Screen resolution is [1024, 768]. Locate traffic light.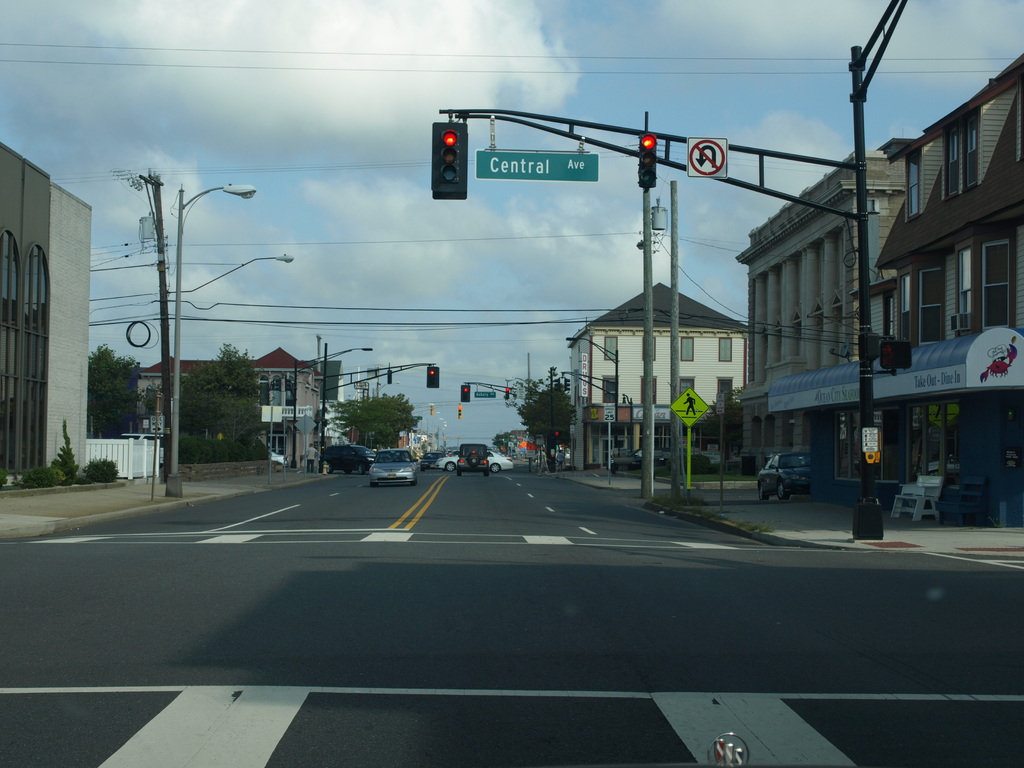
x1=505 y1=386 x2=510 y2=401.
